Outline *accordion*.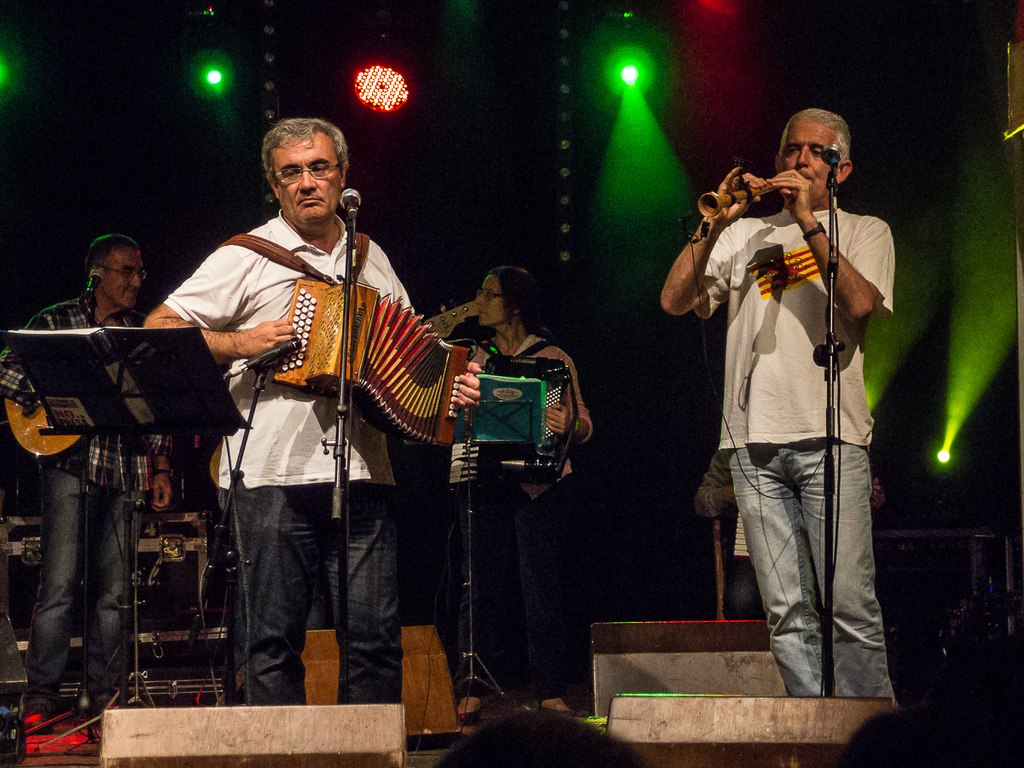
Outline: Rect(211, 215, 479, 448).
